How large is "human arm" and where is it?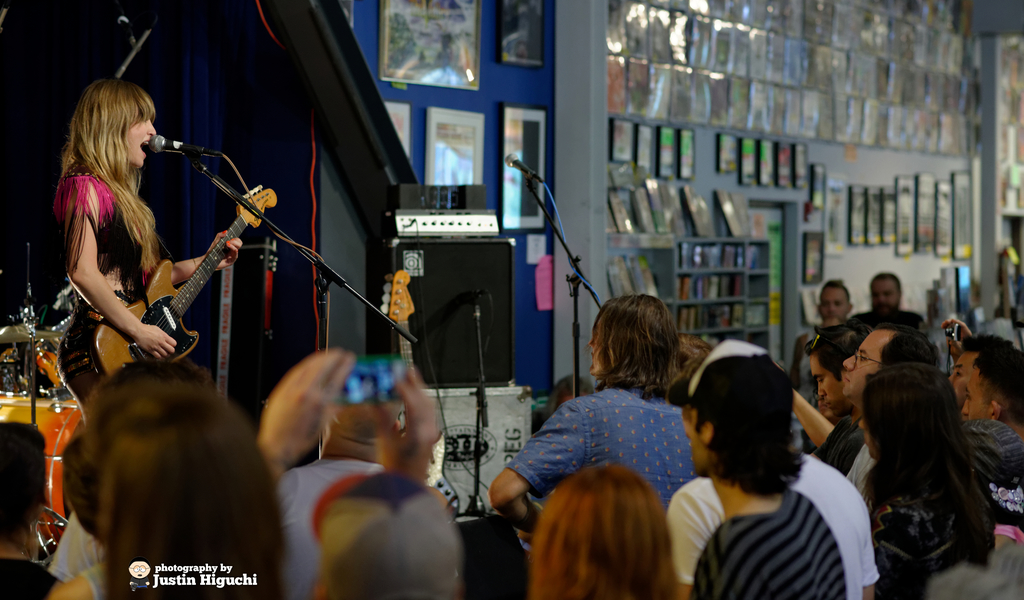
Bounding box: rect(933, 313, 1013, 359).
